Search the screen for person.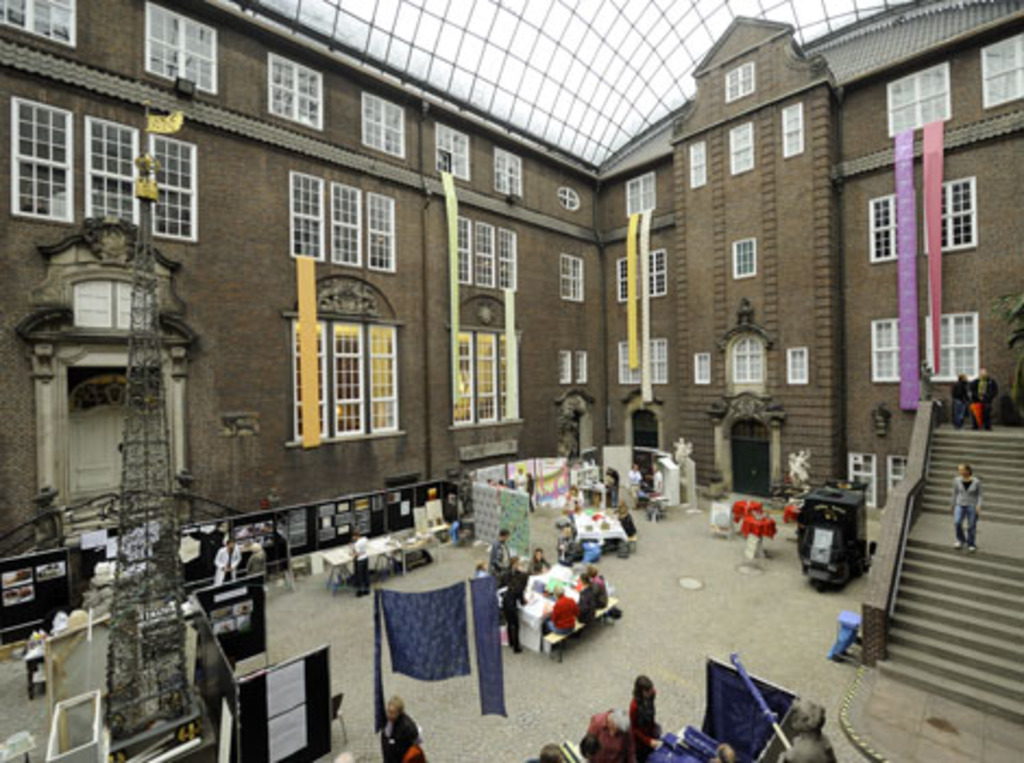
Found at 625,464,641,512.
